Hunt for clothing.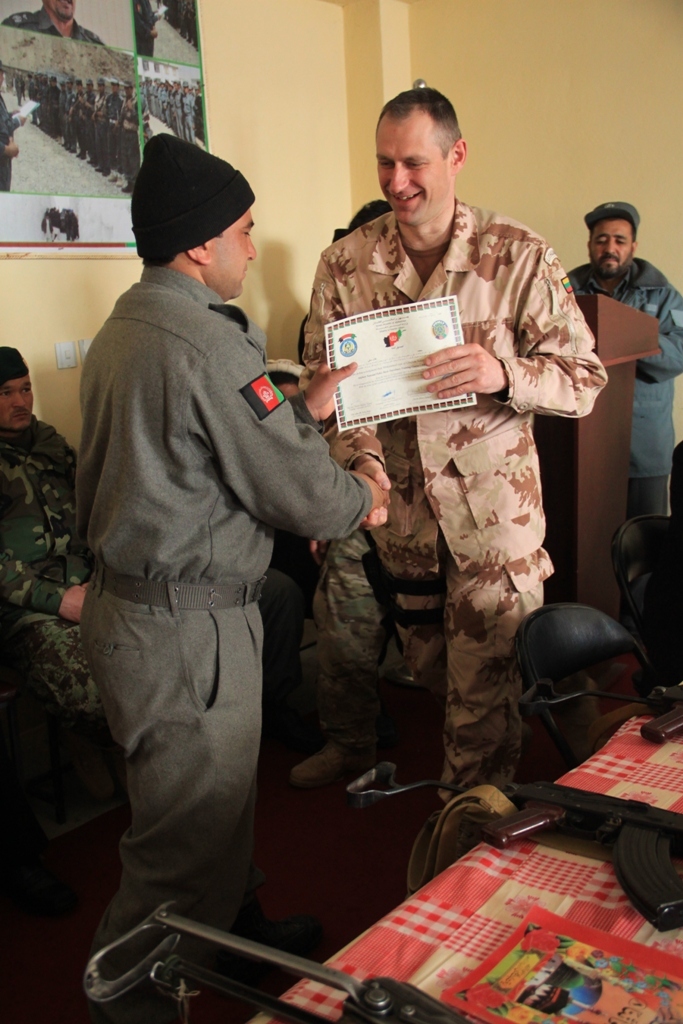
Hunted down at detection(71, 260, 361, 977).
